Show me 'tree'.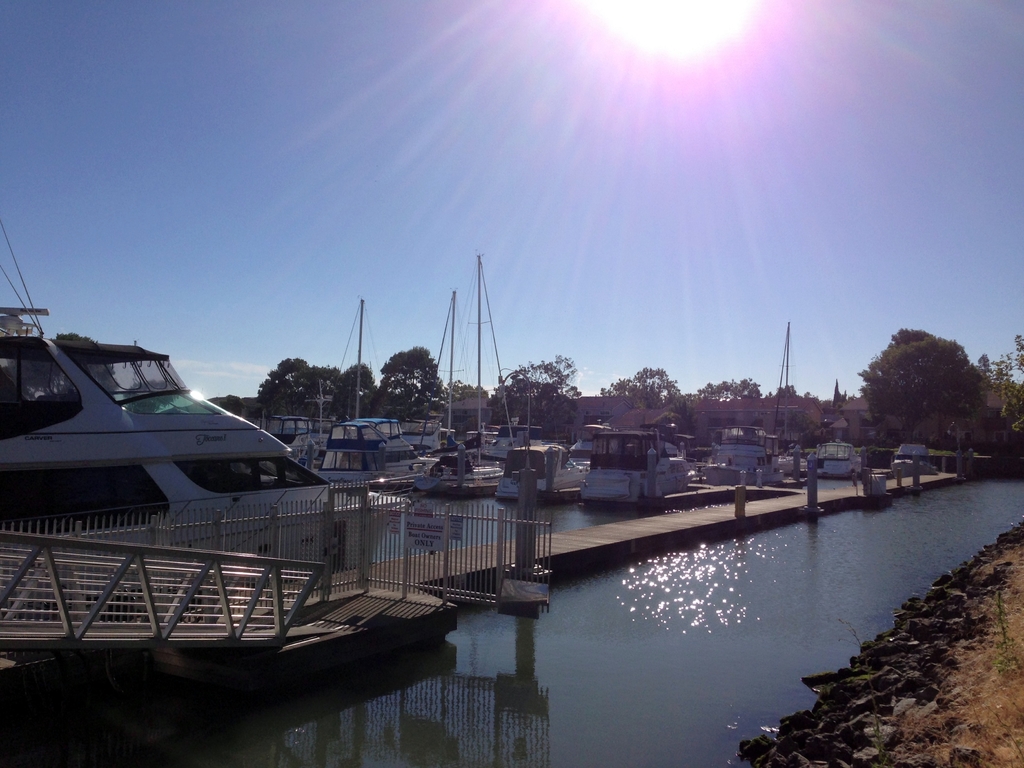
'tree' is here: x1=495 y1=349 x2=579 y2=432.
